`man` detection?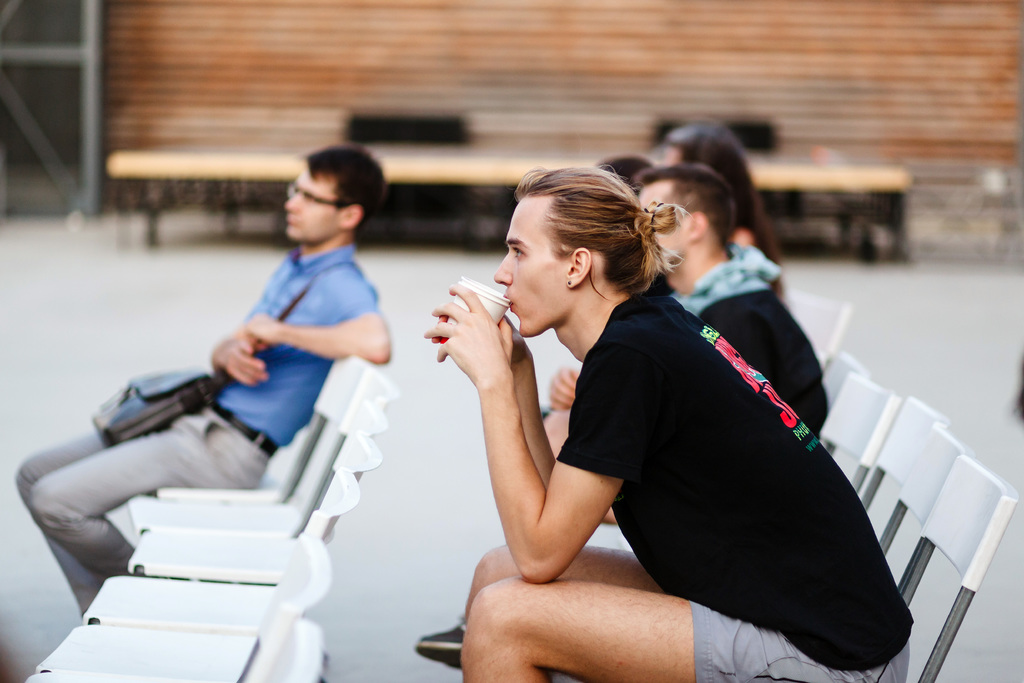
Rect(8, 171, 402, 629)
